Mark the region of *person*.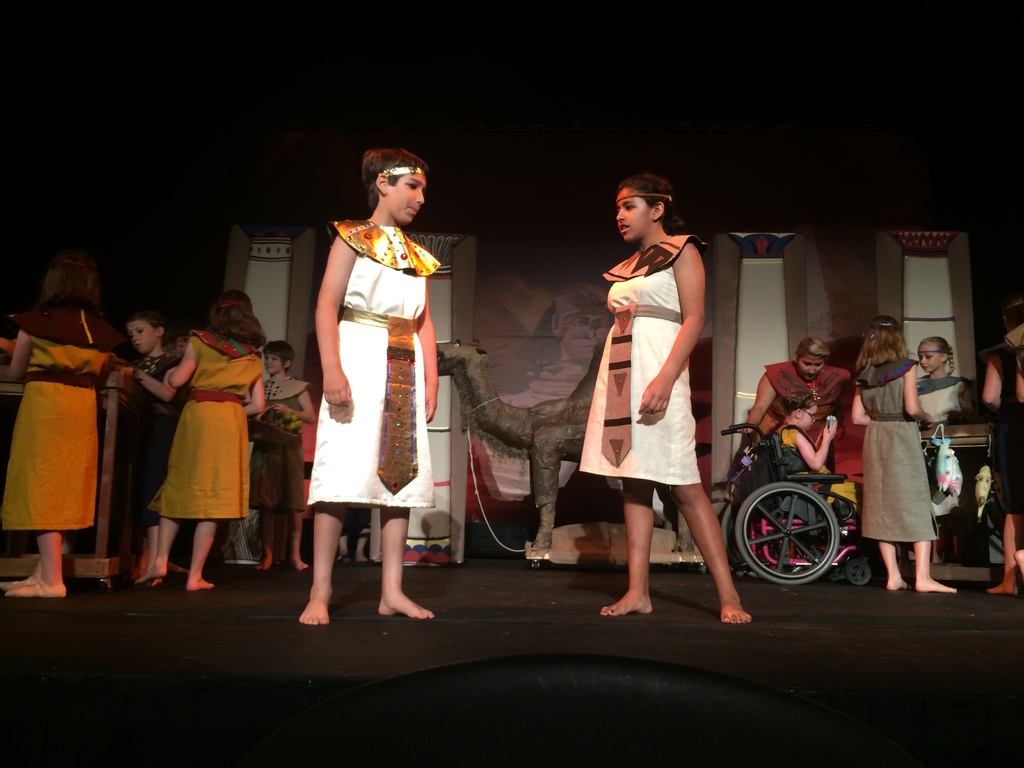
Region: <box>981,292,1023,600</box>.
